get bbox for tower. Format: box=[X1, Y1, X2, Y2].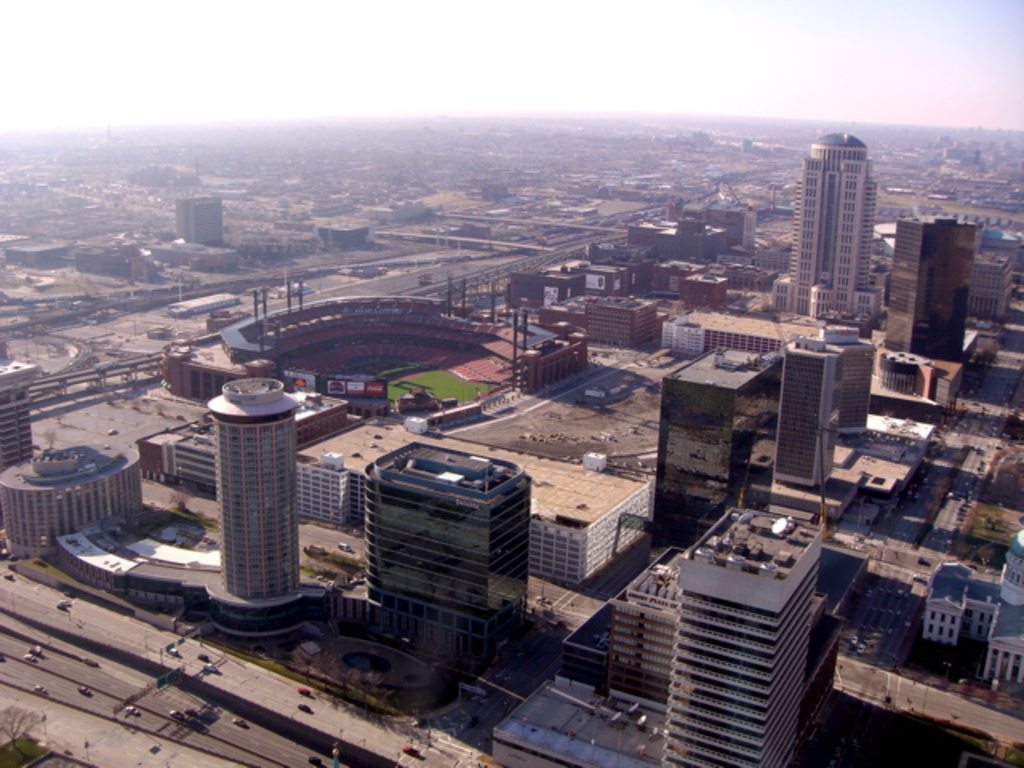
box=[200, 347, 318, 614].
